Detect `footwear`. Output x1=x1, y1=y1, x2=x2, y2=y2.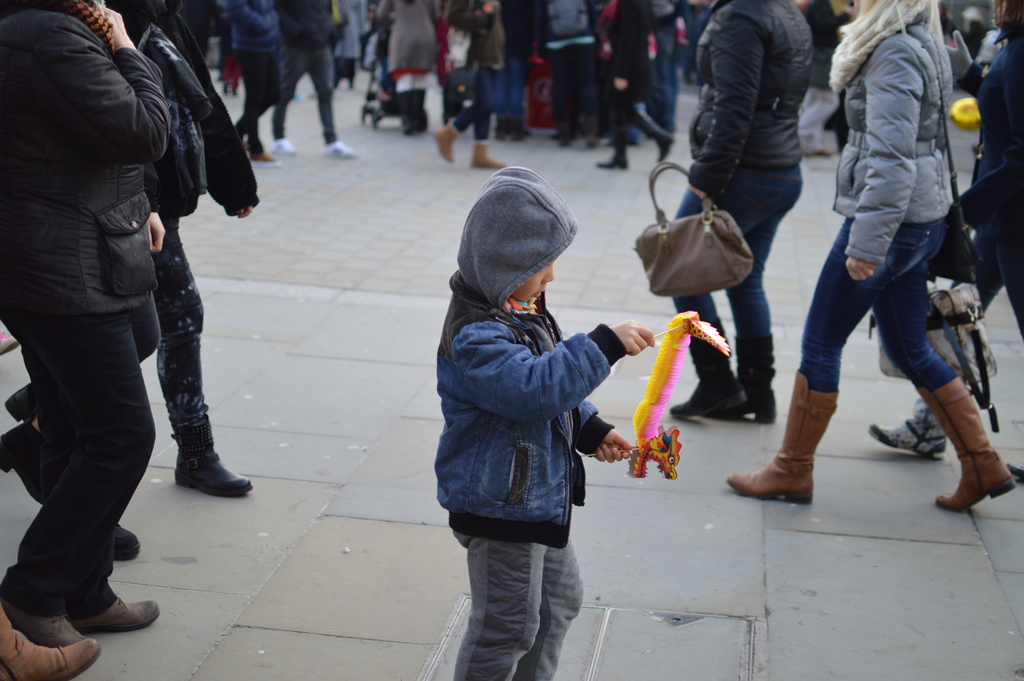
x1=8, y1=604, x2=83, y2=648.
